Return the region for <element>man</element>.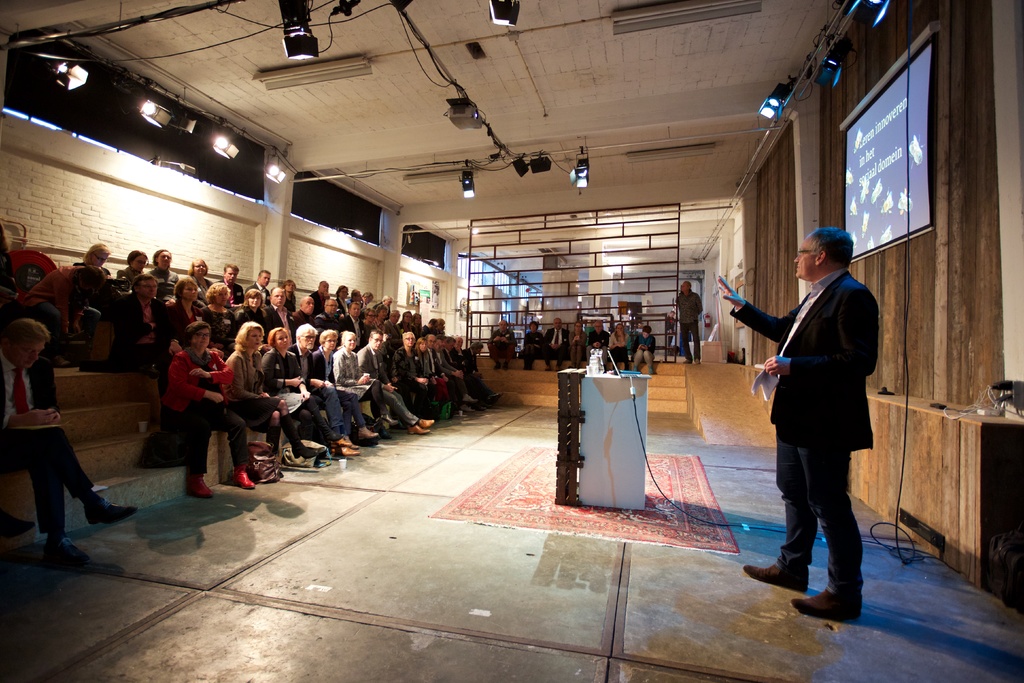
locate(445, 334, 468, 383).
